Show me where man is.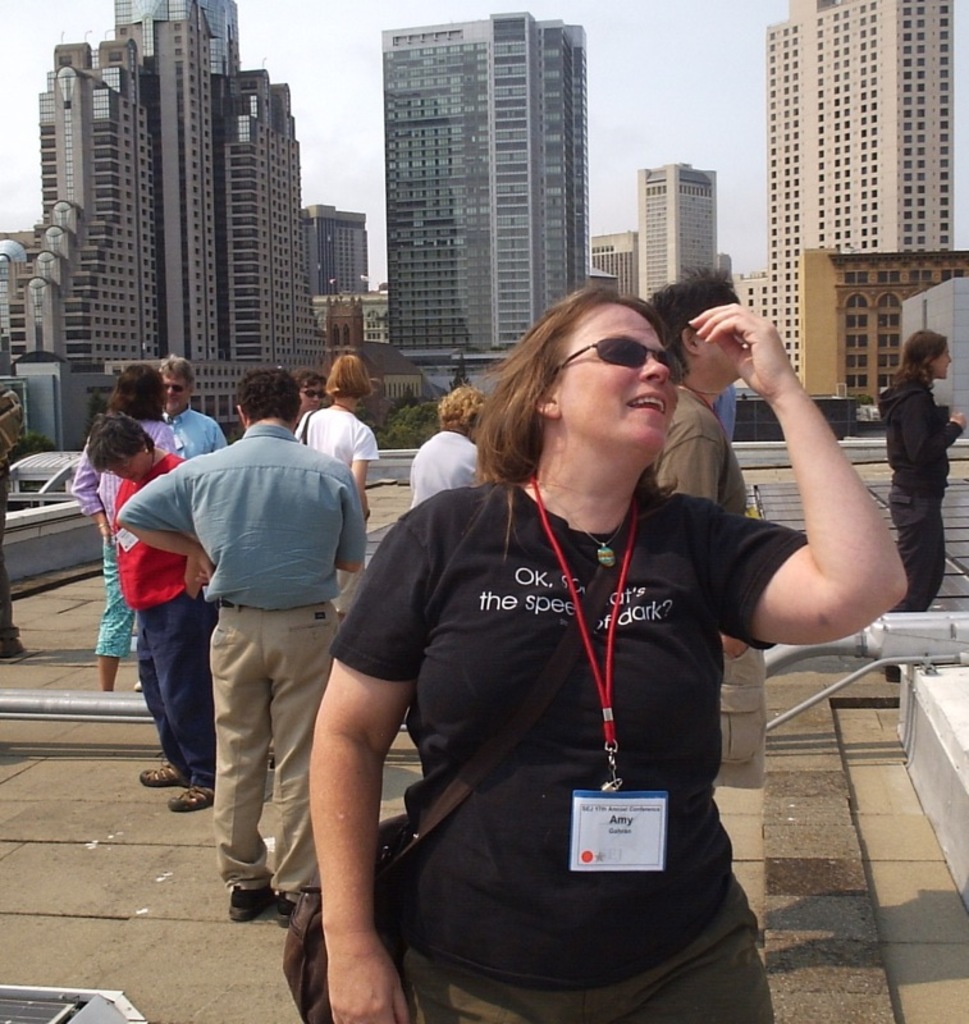
man is at locate(142, 348, 238, 461).
